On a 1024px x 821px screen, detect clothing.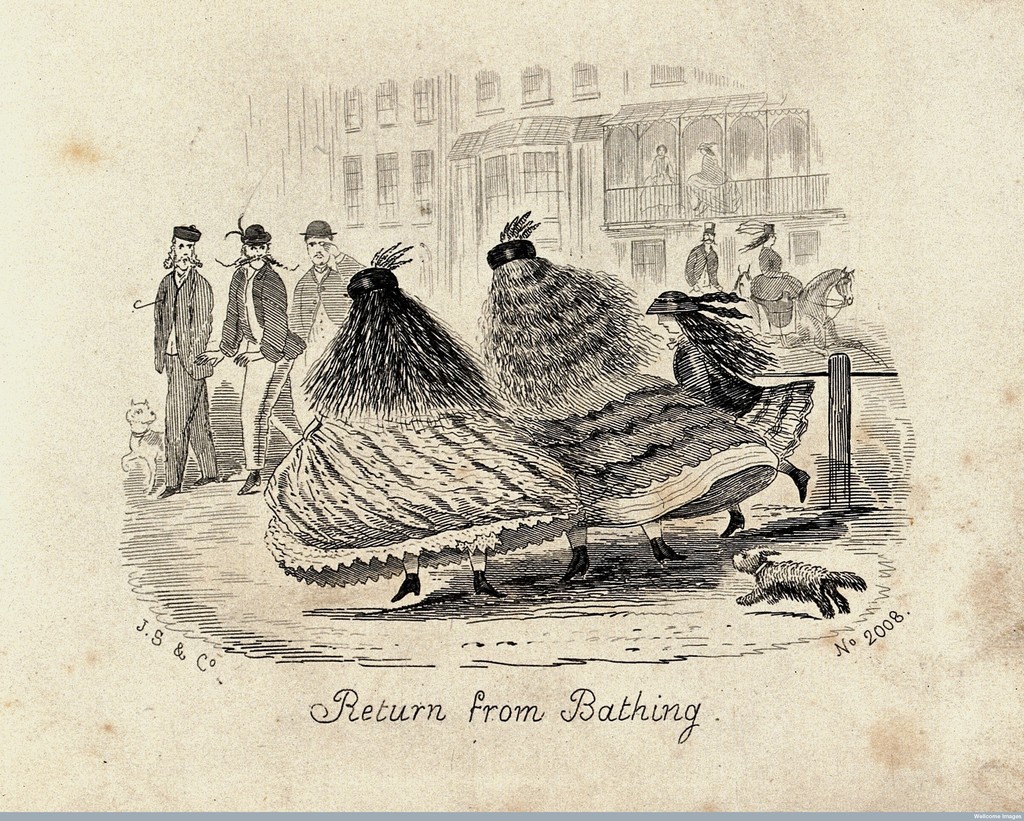
region(289, 247, 364, 432).
